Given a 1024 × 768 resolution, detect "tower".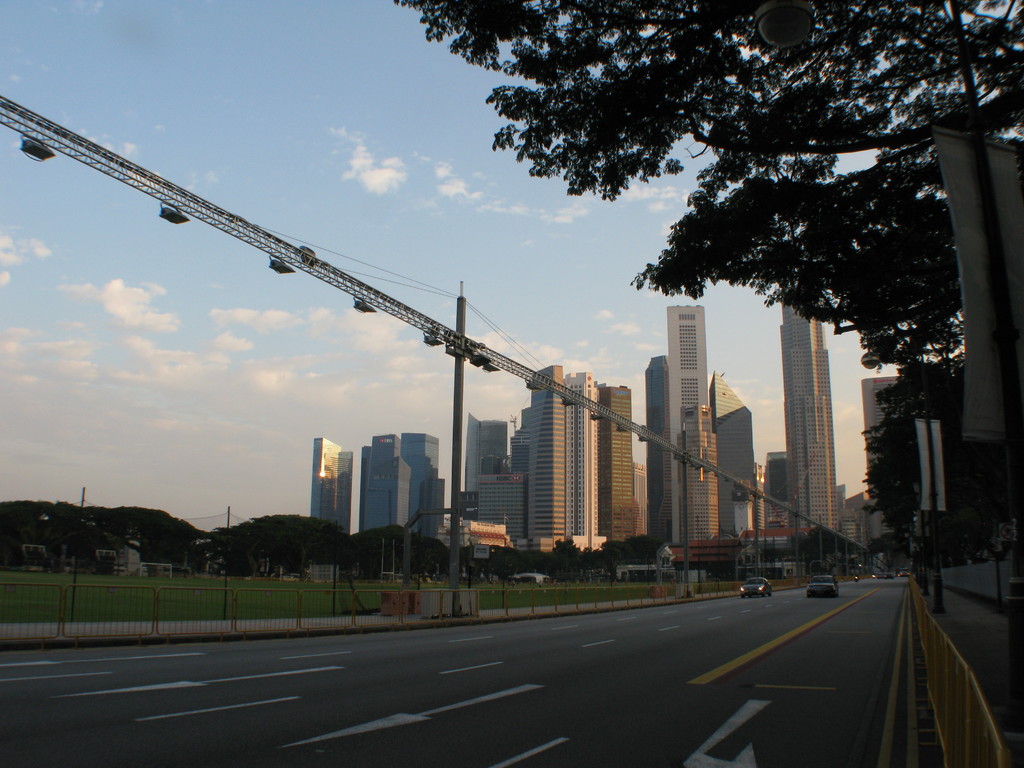
left=314, top=438, right=354, bottom=516.
